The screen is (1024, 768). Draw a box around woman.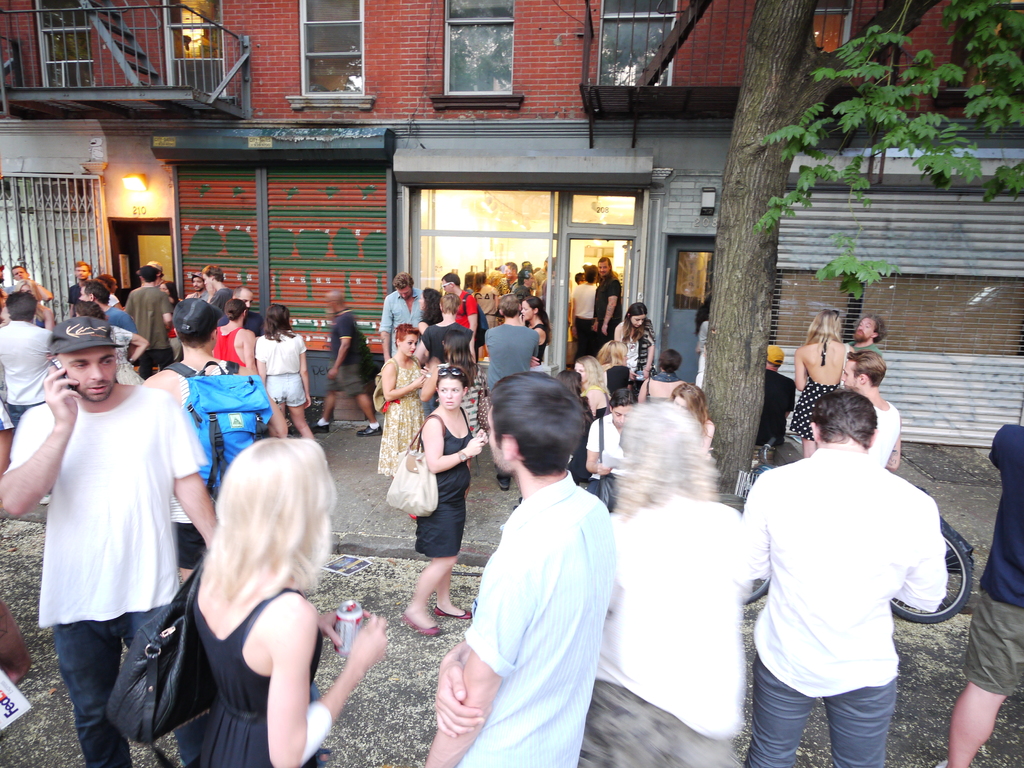
378 322 429 520.
